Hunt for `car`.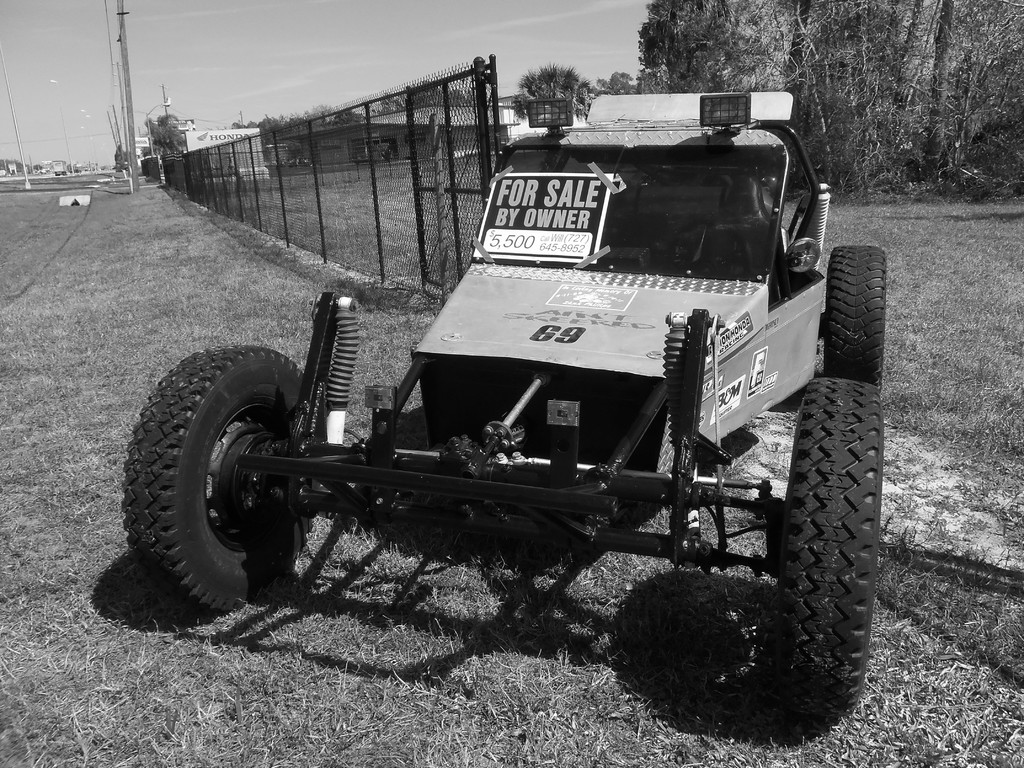
Hunted down at 99/80/901/767.
